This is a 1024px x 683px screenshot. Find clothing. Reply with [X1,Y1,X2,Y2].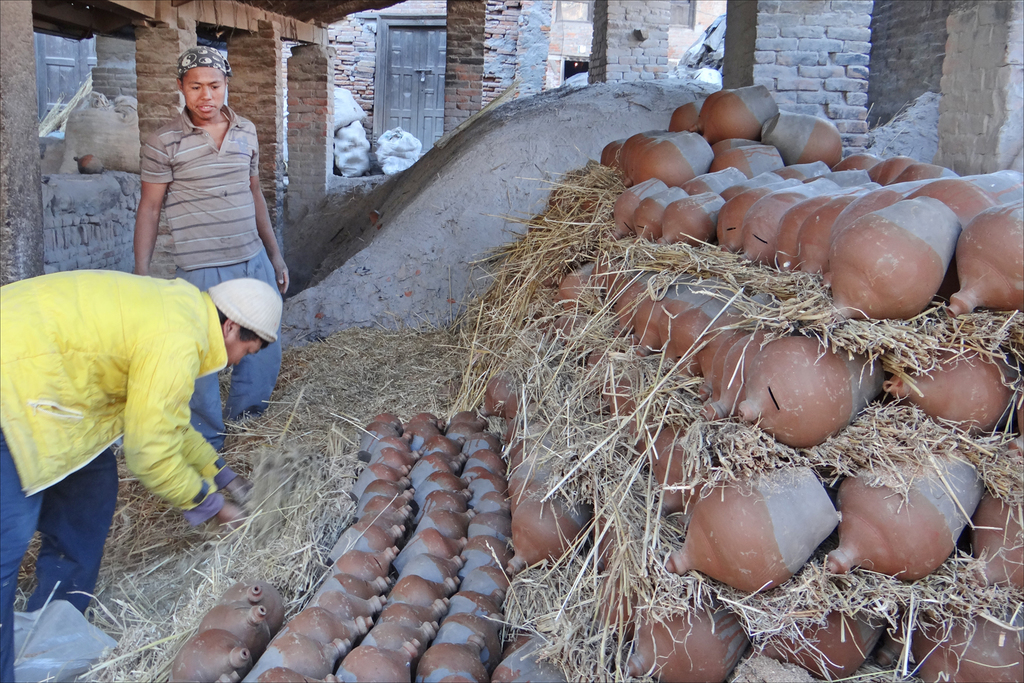
[0,265,236,506].
